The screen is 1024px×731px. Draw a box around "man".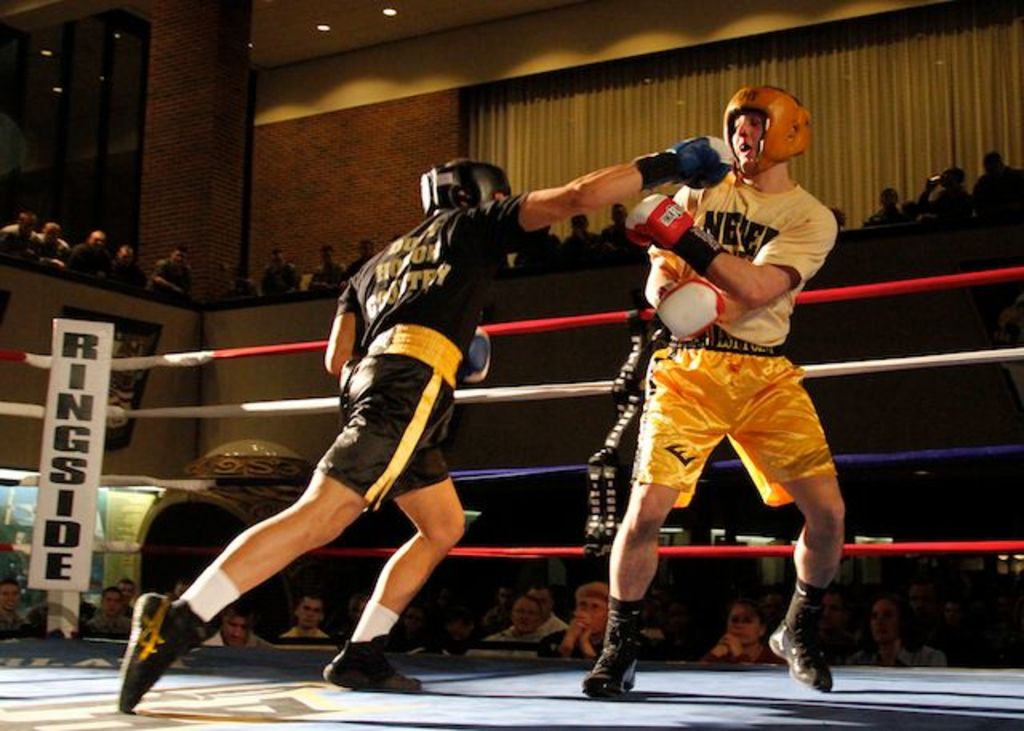
(x1=302, y1=238, x2=341, y2=299).
